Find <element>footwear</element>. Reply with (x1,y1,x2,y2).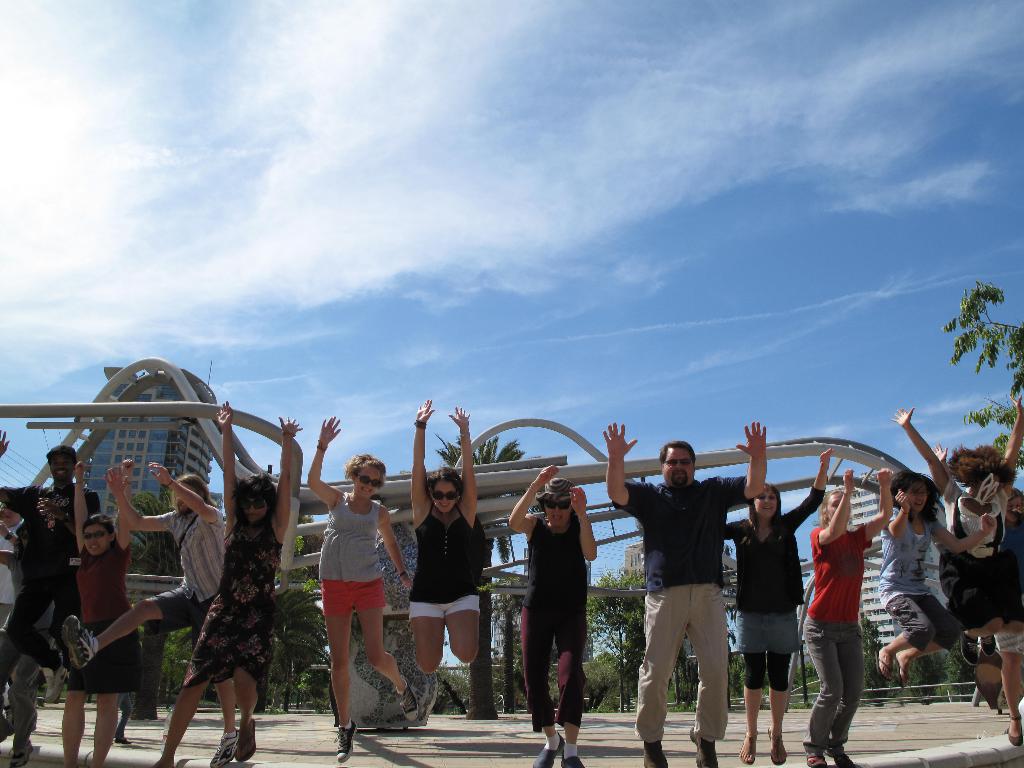
(116,736,131,744).
